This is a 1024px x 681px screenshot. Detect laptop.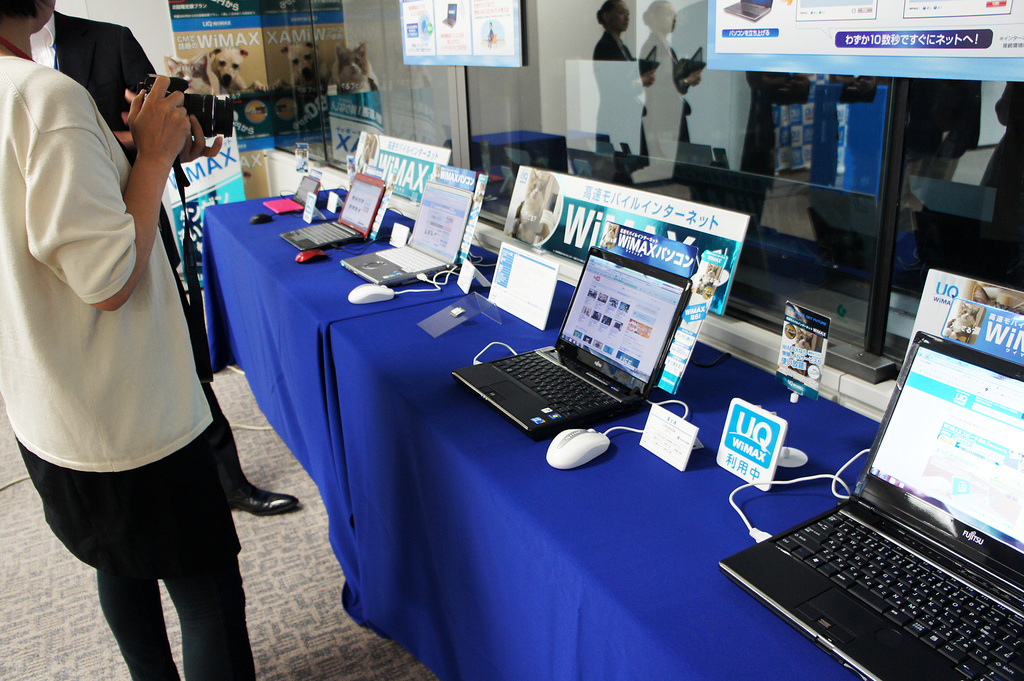
{"left": 753, "top": 317, "right": 1002, "bottom": 678}.
